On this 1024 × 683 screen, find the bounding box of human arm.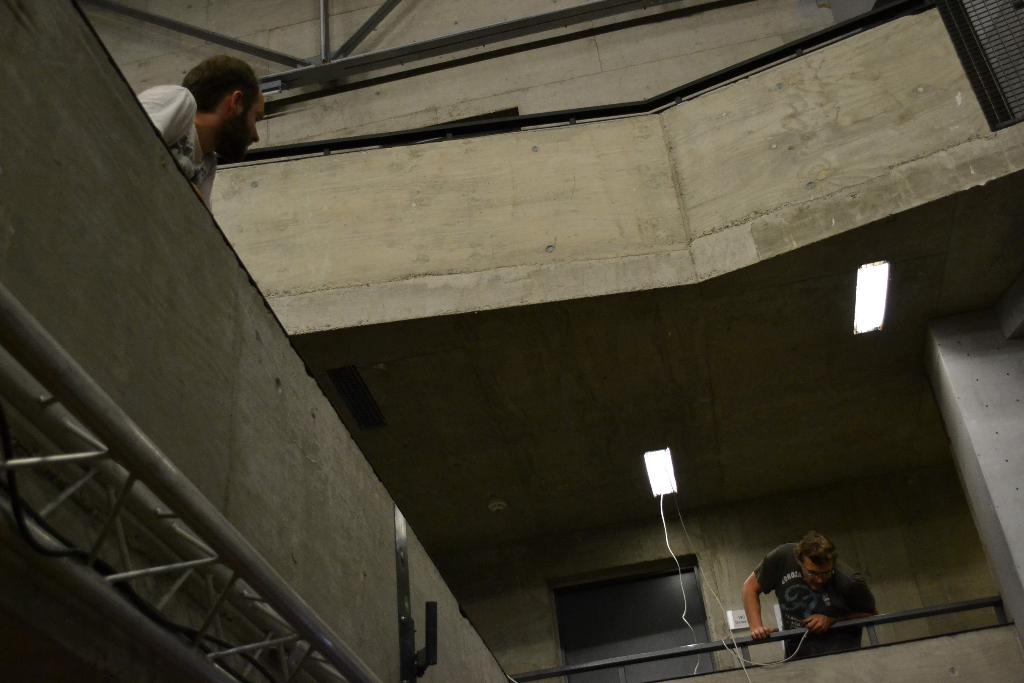
Bounding box: box=[740, 551, 785, 637].
